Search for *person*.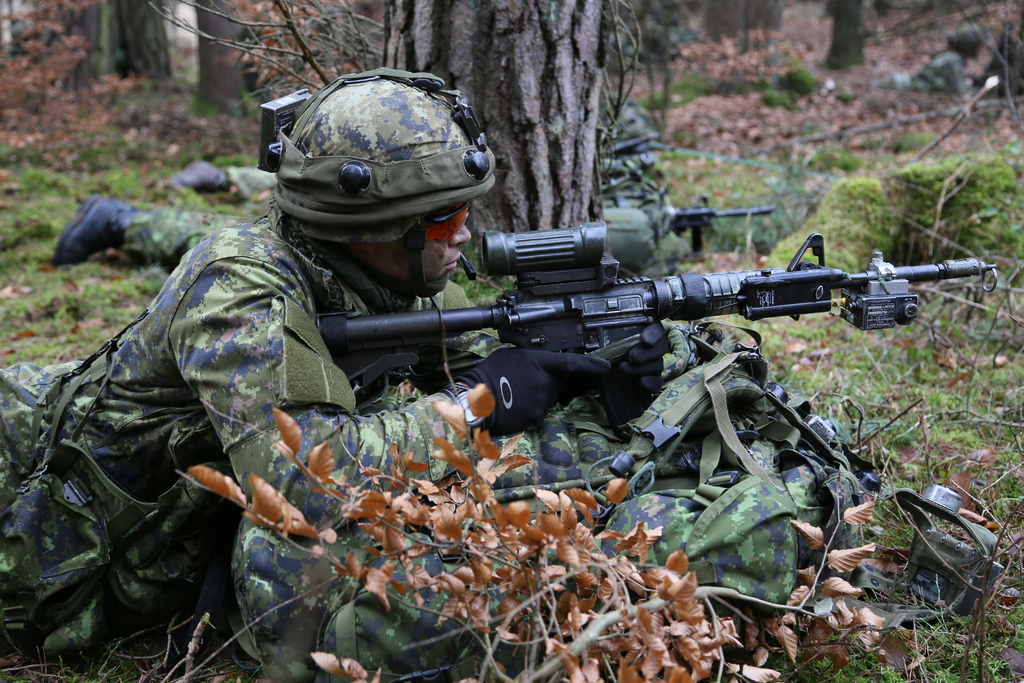
Found at x1=45, y1=108, x2=692, y2=279.
